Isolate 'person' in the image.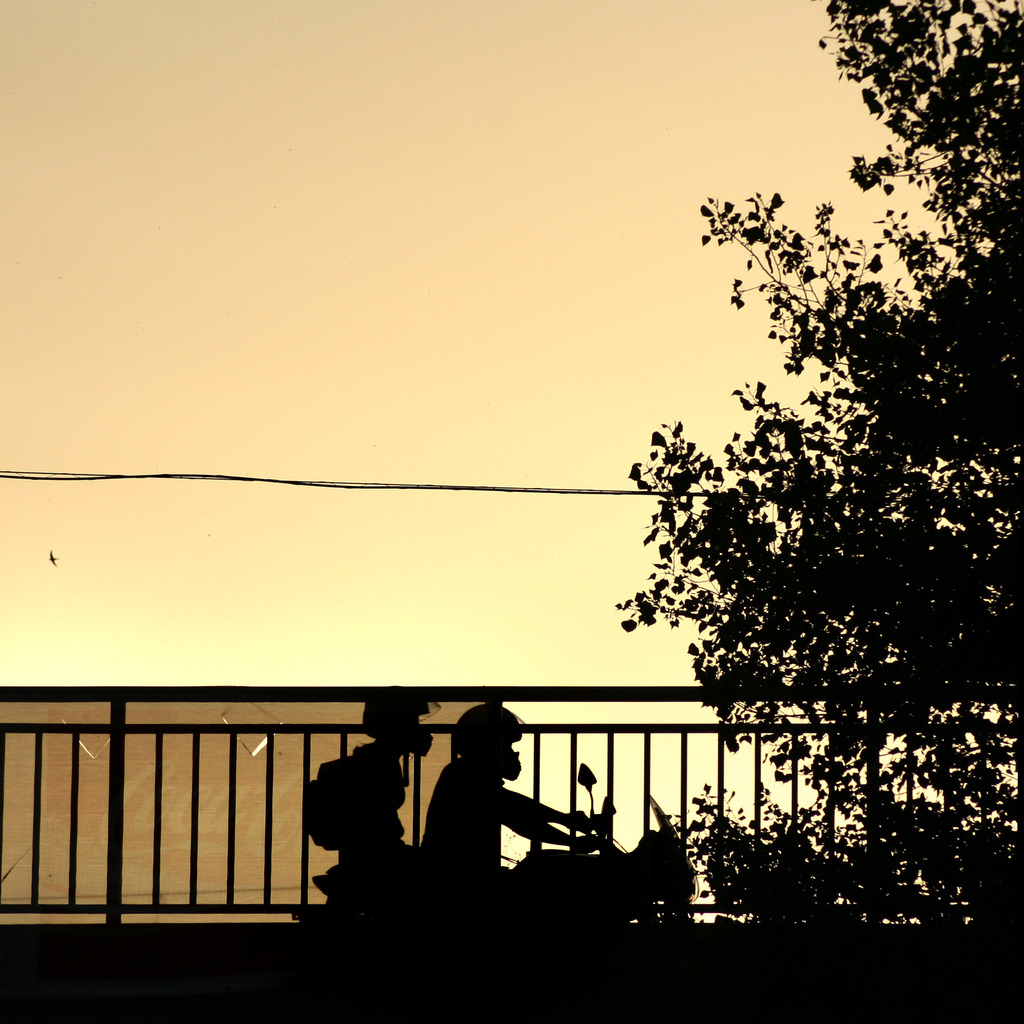
Isolated region: (345,690,438,917).
